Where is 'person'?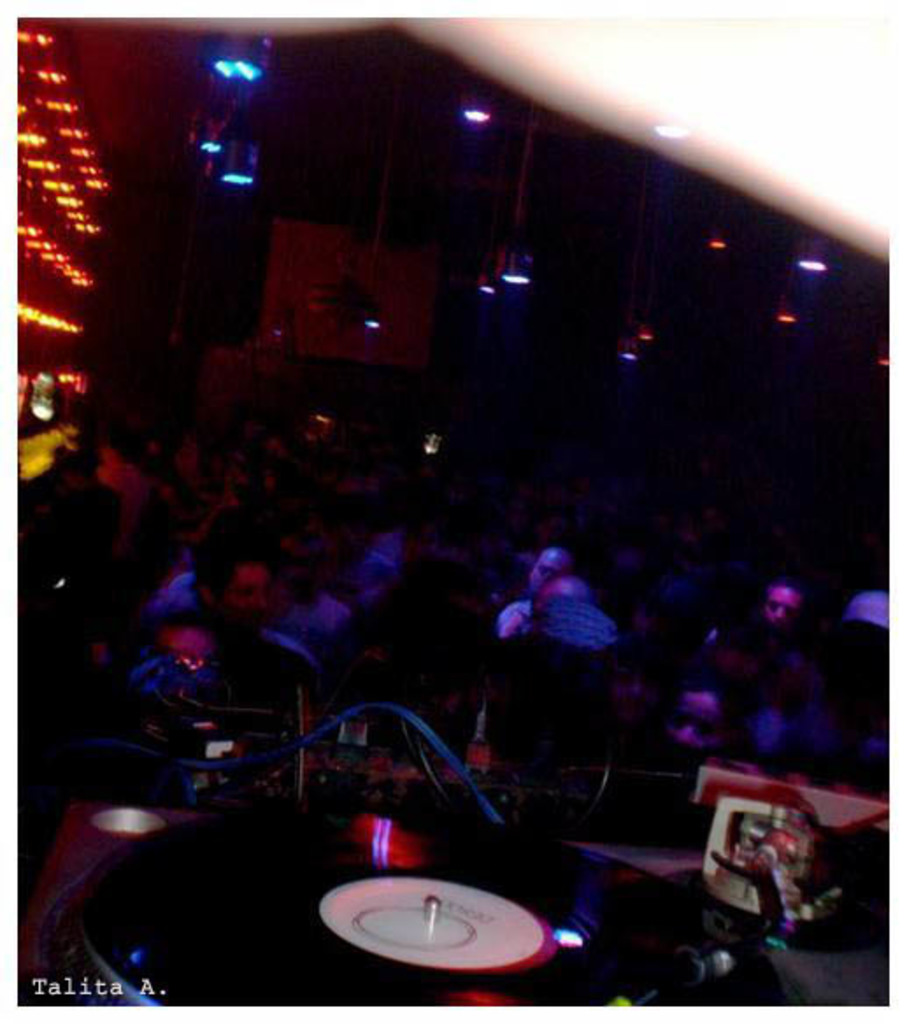
left=498, top=538, right=616, bottom=722.
